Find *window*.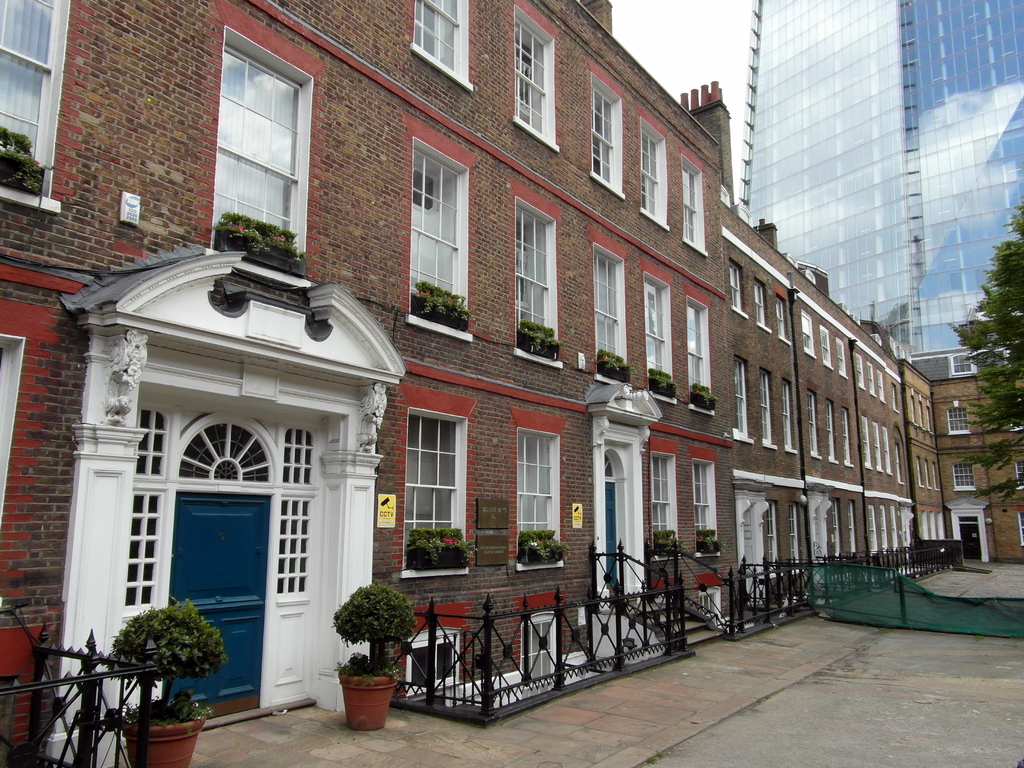
x1=874, y1=418, x2=882, y2=468.
